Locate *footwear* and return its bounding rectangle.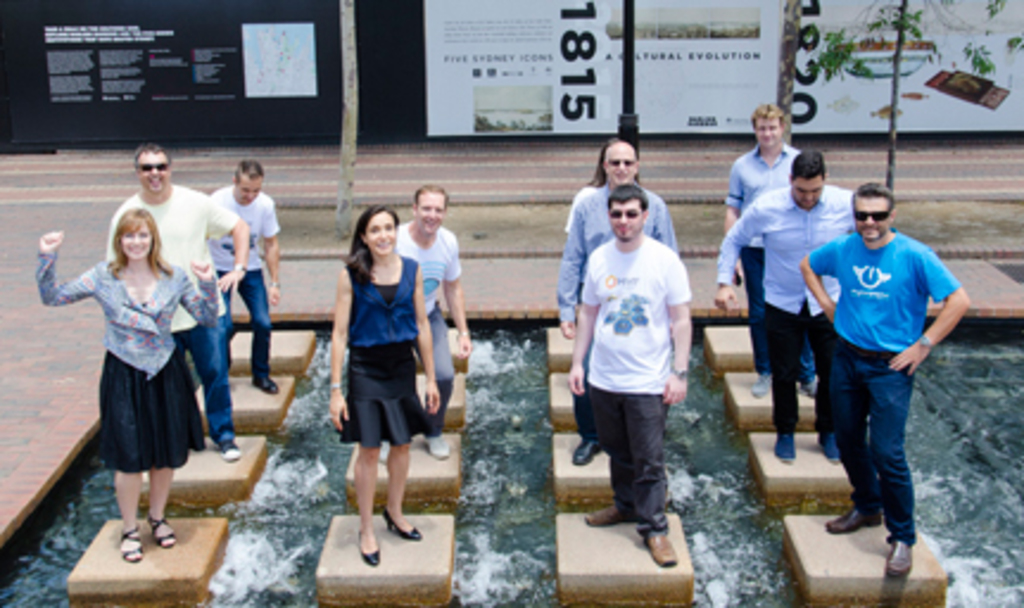
[x1=644, y1=522, x2=677, y2=563].
